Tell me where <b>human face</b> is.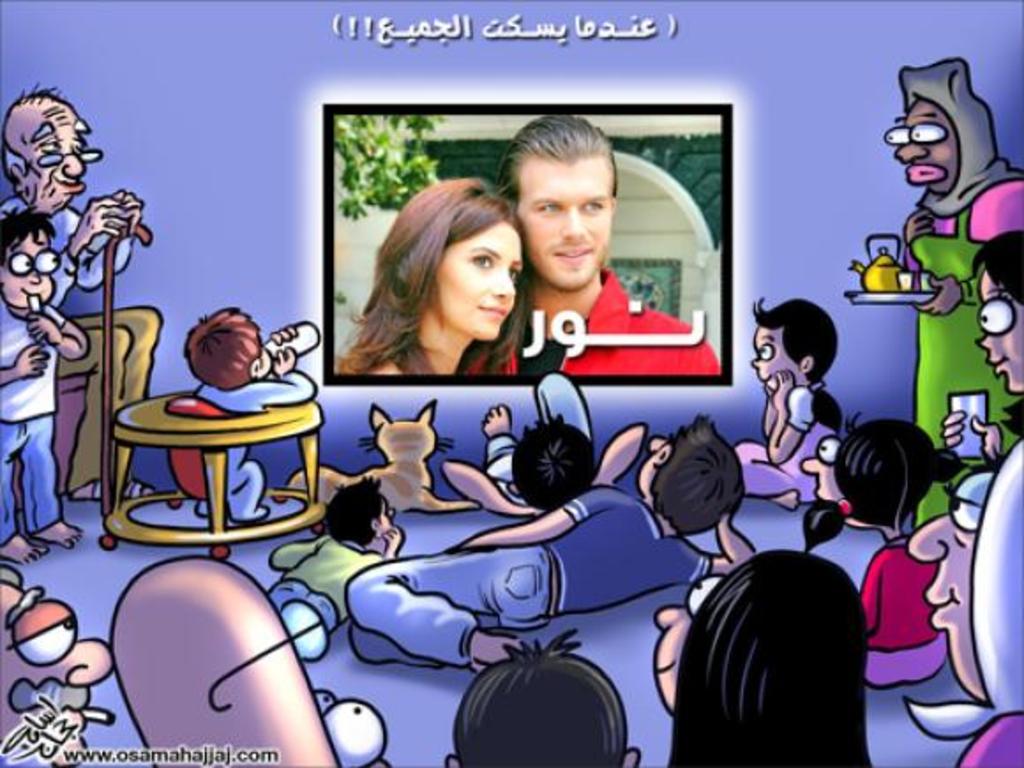
<b>human face</b> is at 510 159 613 297.
